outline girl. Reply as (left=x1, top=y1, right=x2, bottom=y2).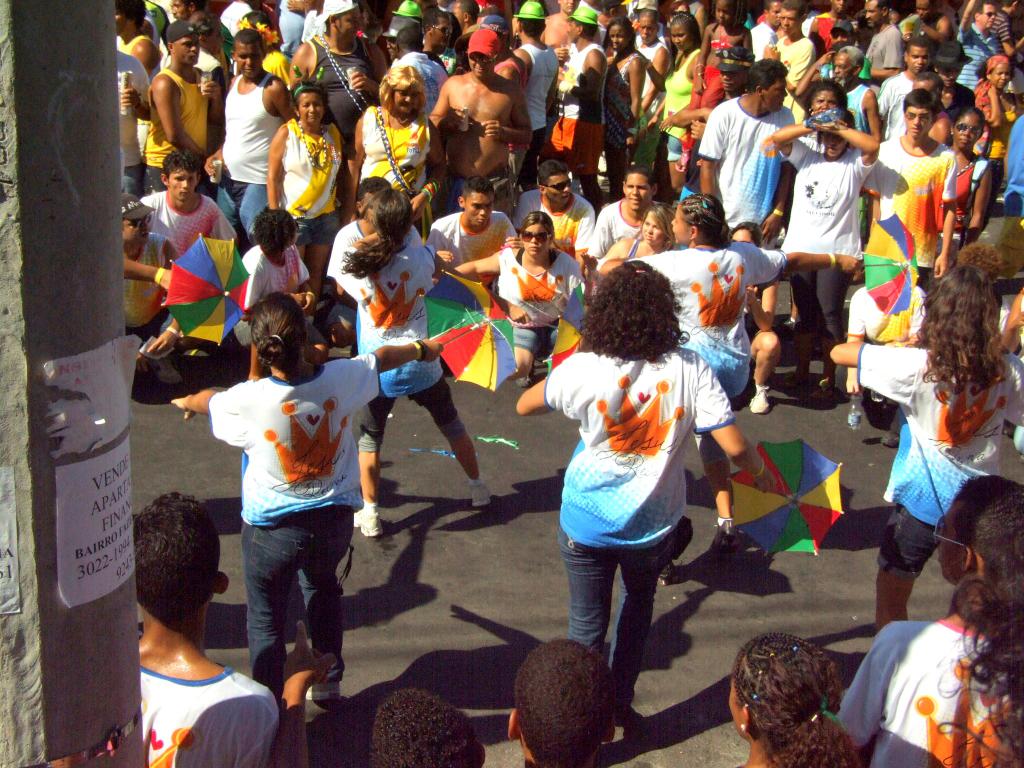
(left=595, top=204, right=676, bottom=260).
